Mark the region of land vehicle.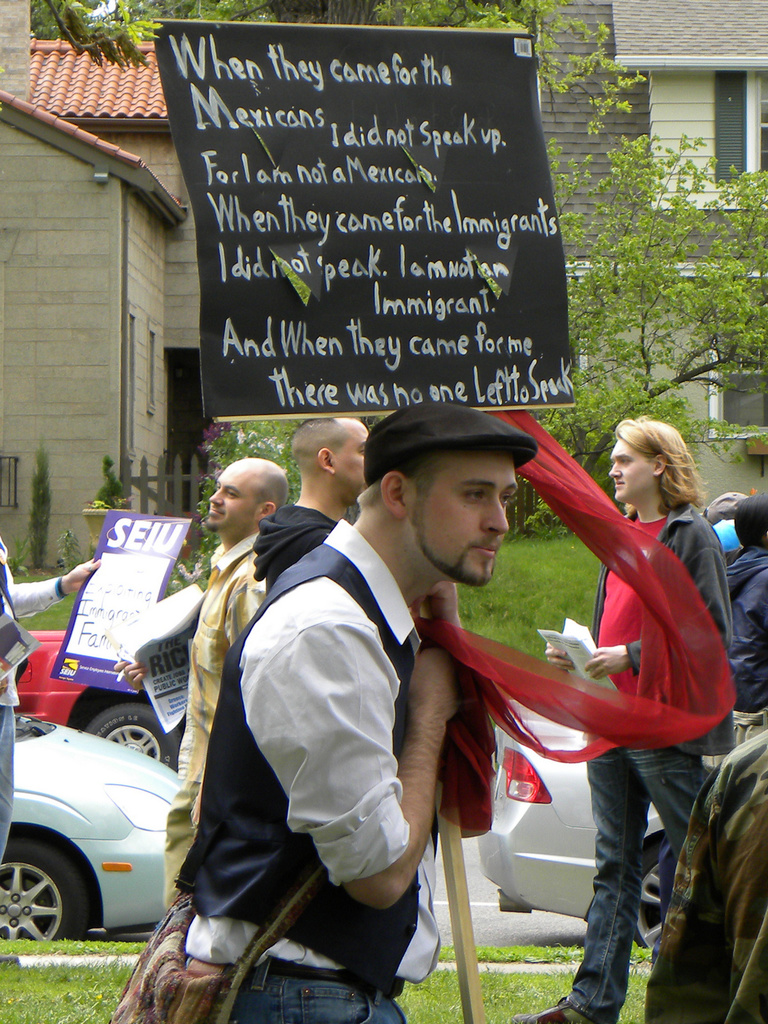
Region: left=13, top=628, right=185, bottom=776.
